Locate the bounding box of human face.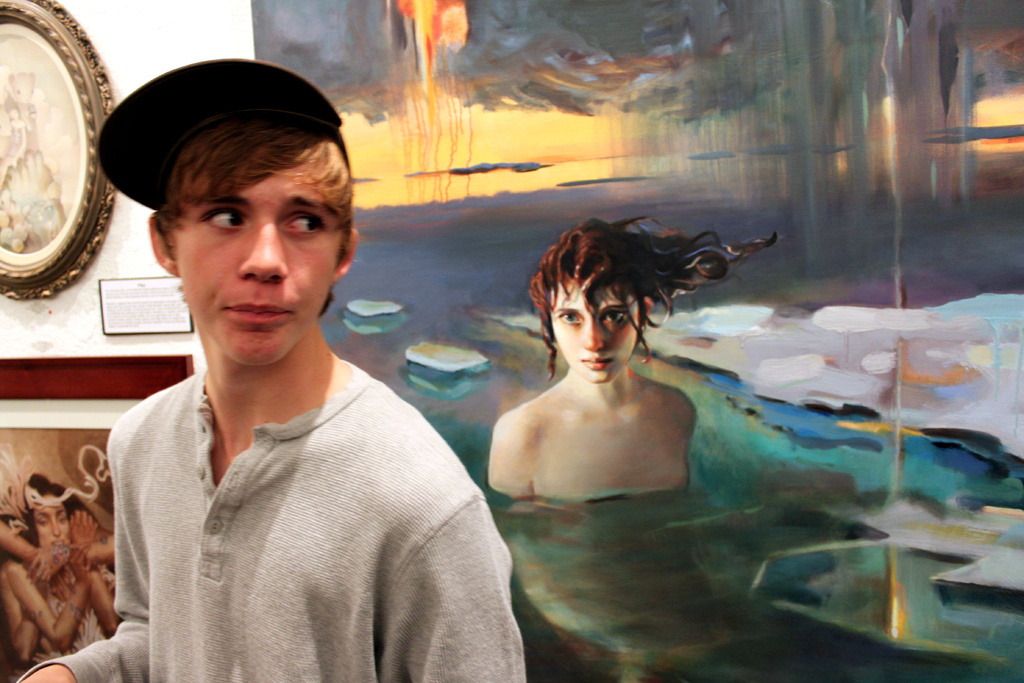
Bounding box: (left=552, top=274, right=640, bottom=379).
